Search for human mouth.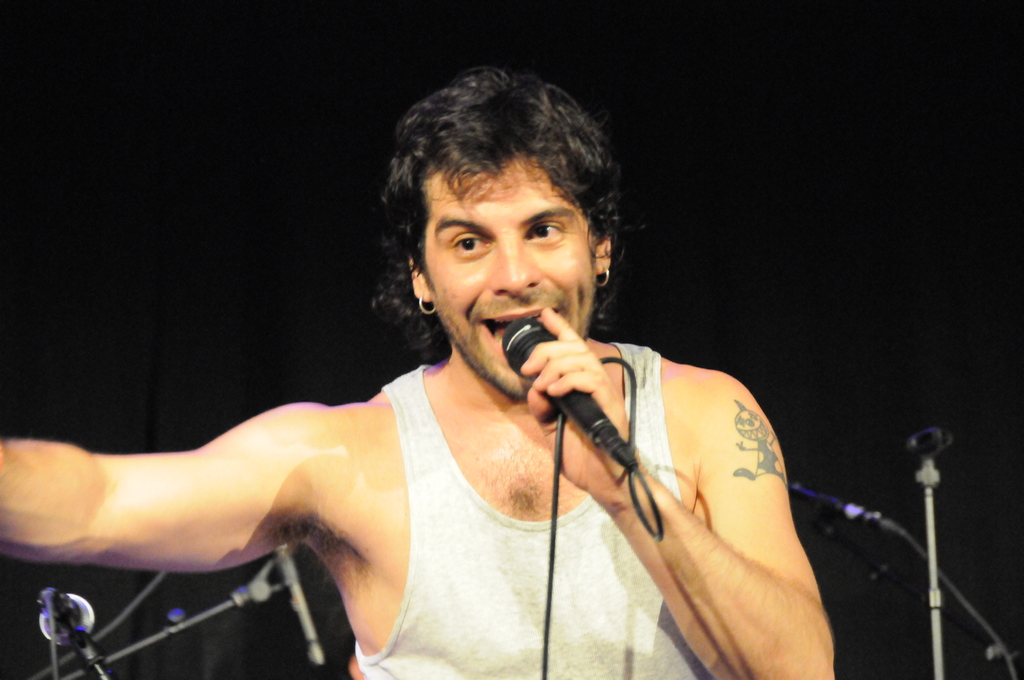
Found at bbox=[472, 295, 567, 370].
